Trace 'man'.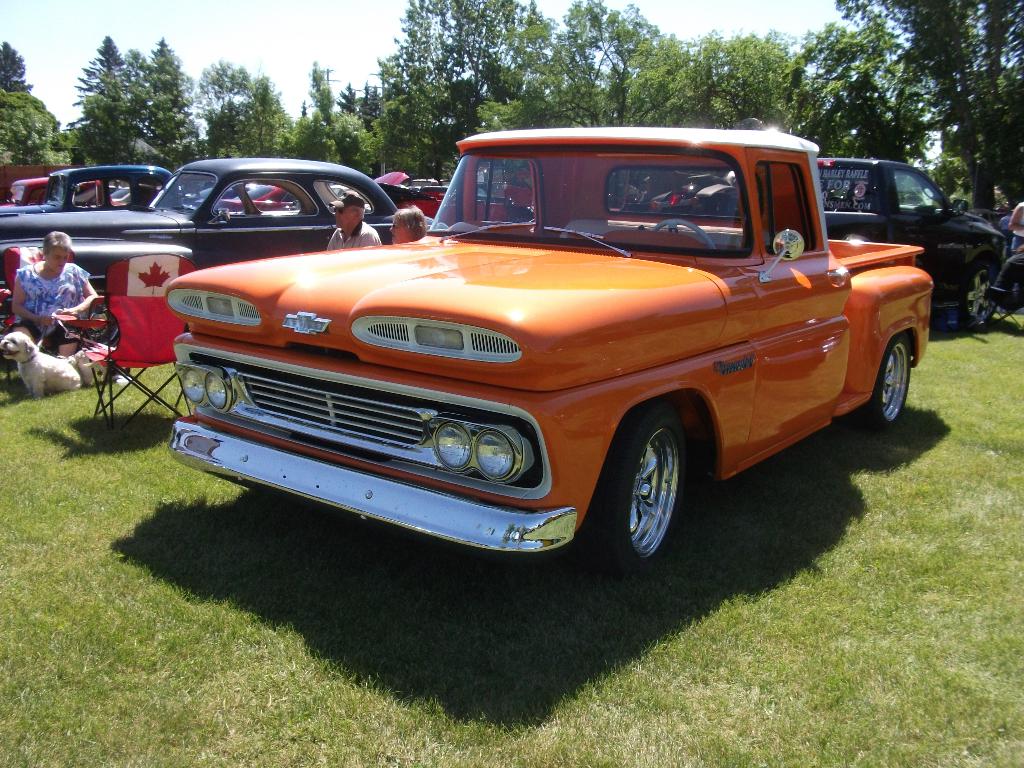
Traced to select_region(324, 189, 378, 250).
